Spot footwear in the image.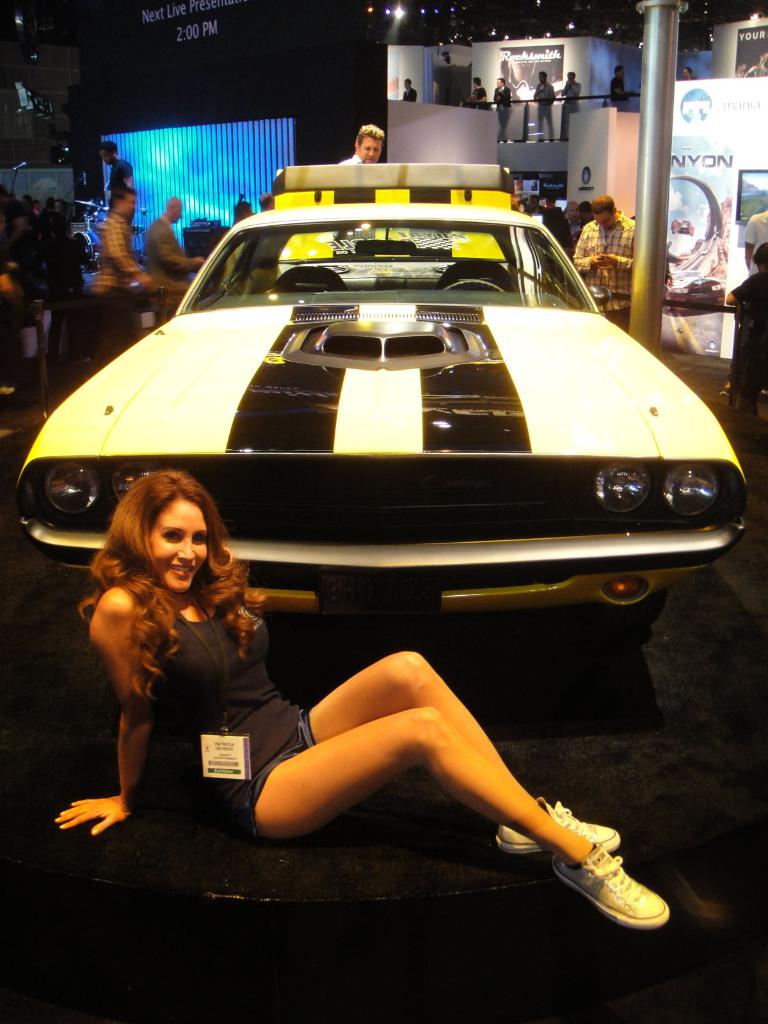
footwear found at [left=553, top=813, right=672, bottom=935].
